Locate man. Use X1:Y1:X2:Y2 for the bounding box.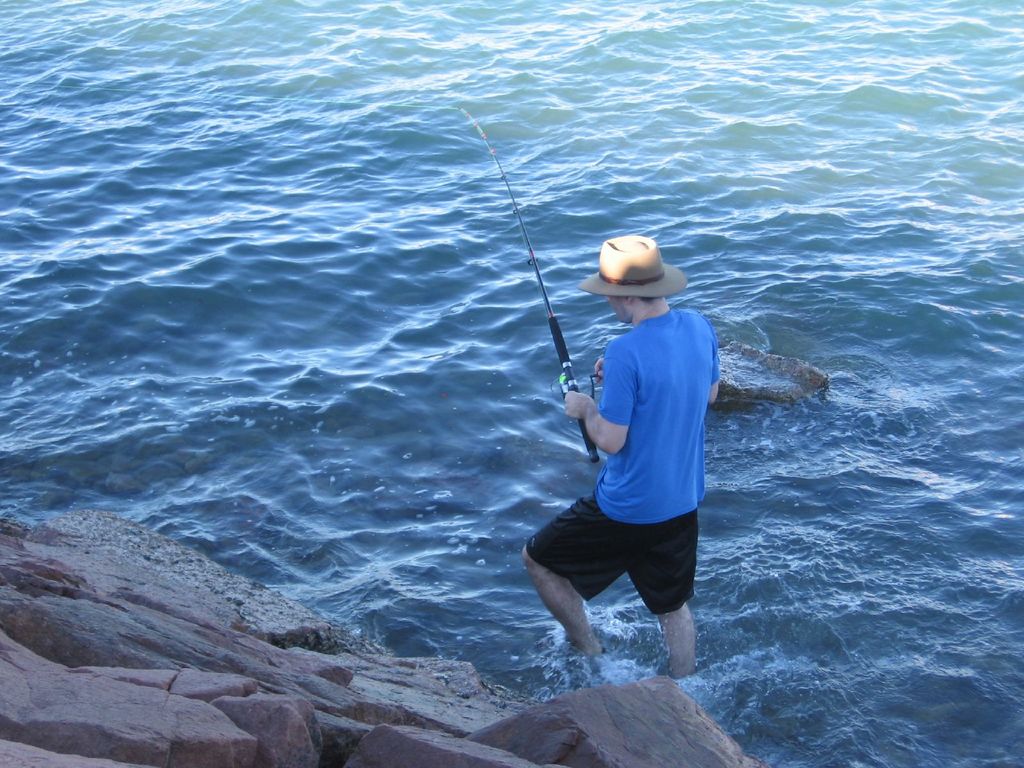
524:257:730:699.
